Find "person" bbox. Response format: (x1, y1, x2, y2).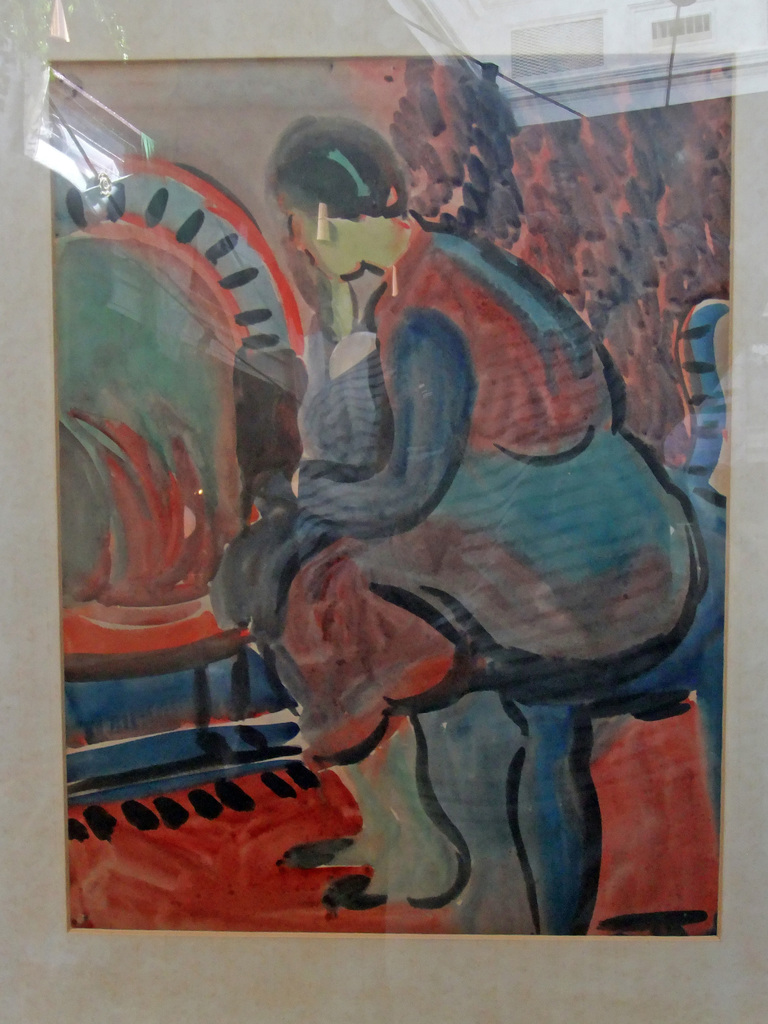
(202, 111, 703, 910).
